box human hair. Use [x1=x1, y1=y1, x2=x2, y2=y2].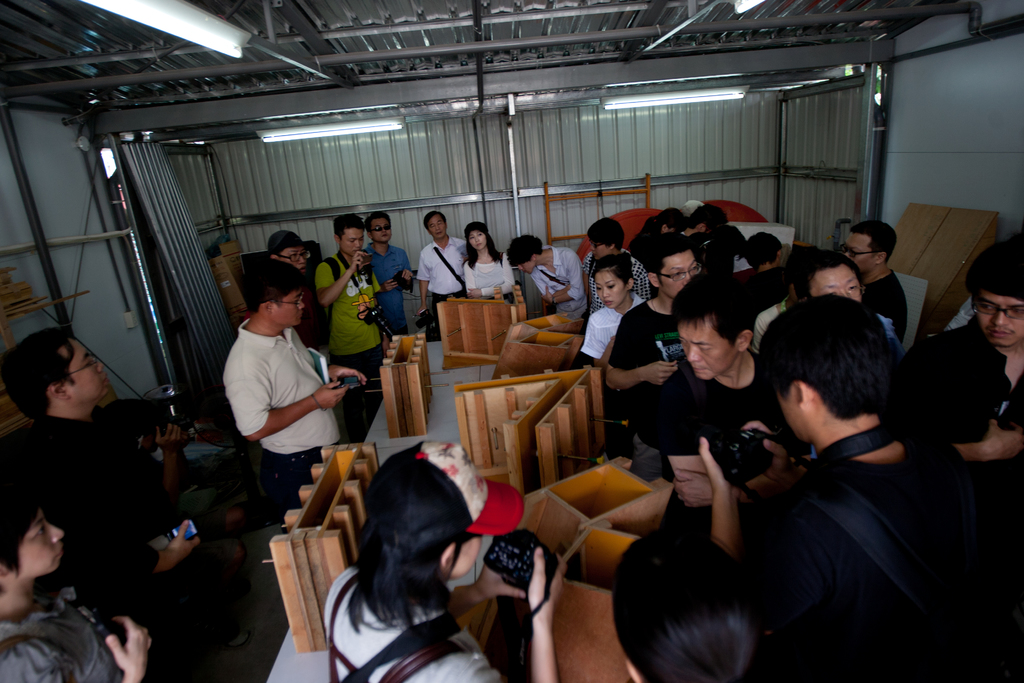
[x1=655, y1=205, x2=683, y2=236].
